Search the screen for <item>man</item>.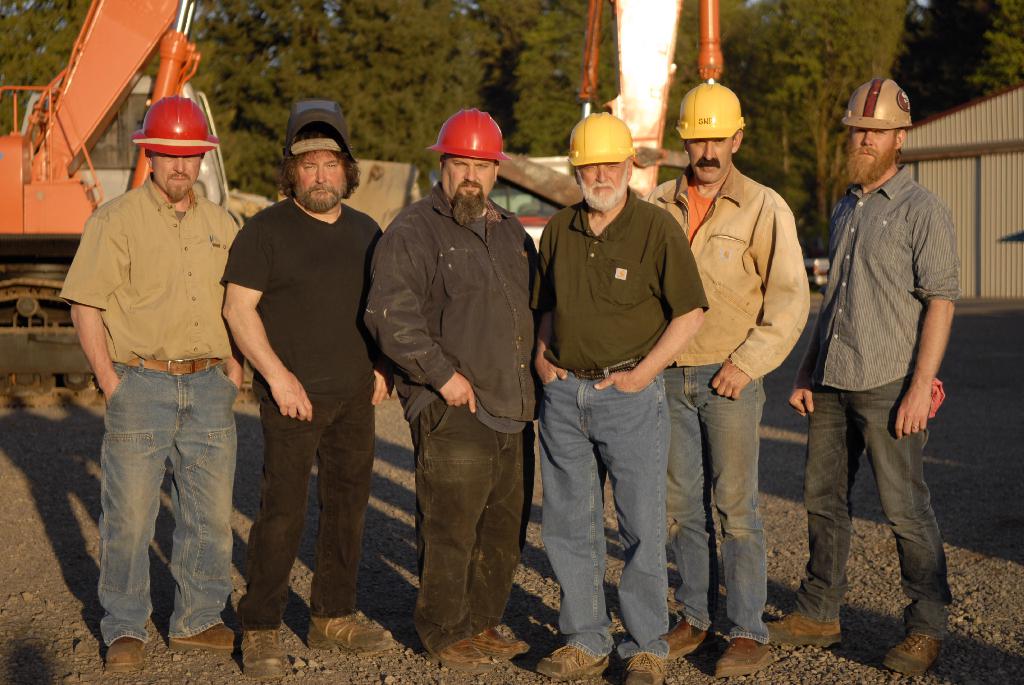
Found at bbox=[221, 101, 394, 673].
